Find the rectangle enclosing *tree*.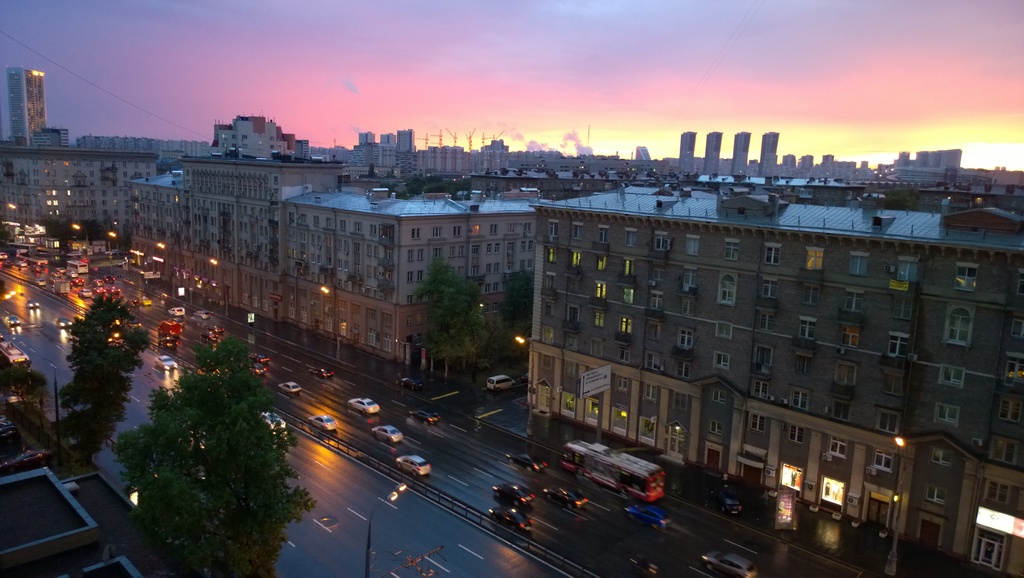
box=[416, 258, 486, 399].
